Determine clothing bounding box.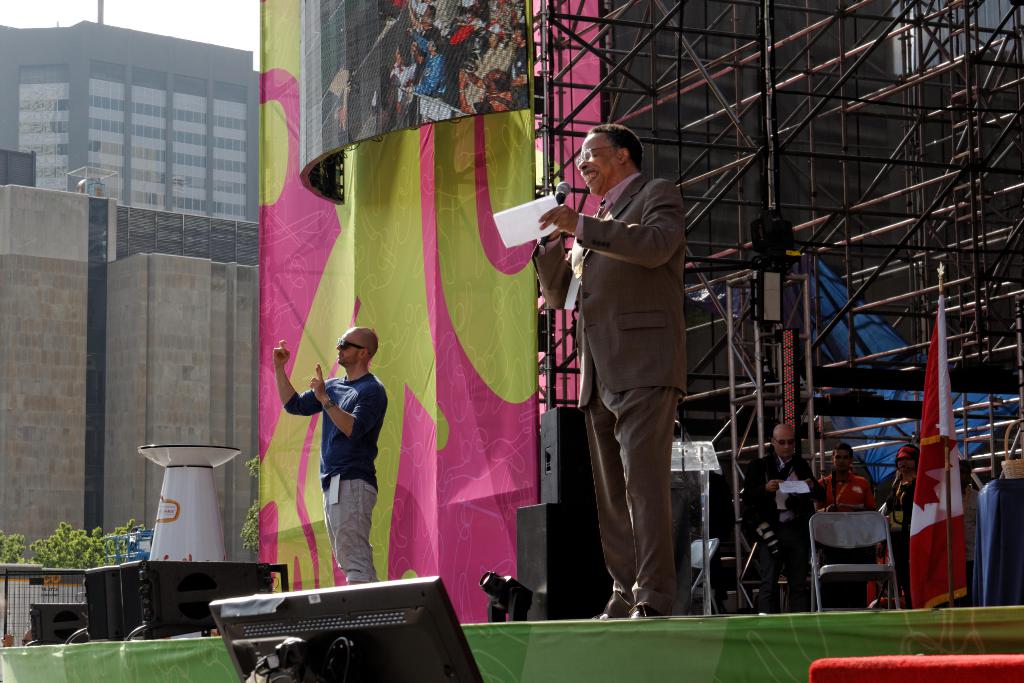
Determined: 742,450,827,616.
